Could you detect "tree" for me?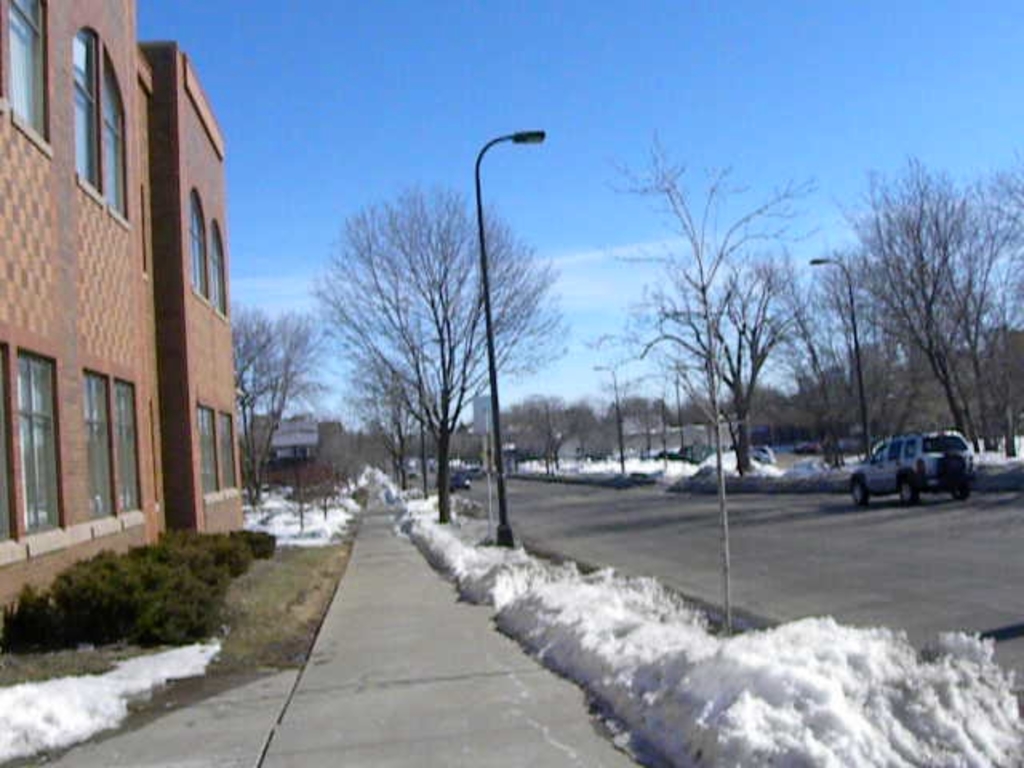
Detection result: {"left": 674, "top": 392, "right": 712, "bottom": 424}.
